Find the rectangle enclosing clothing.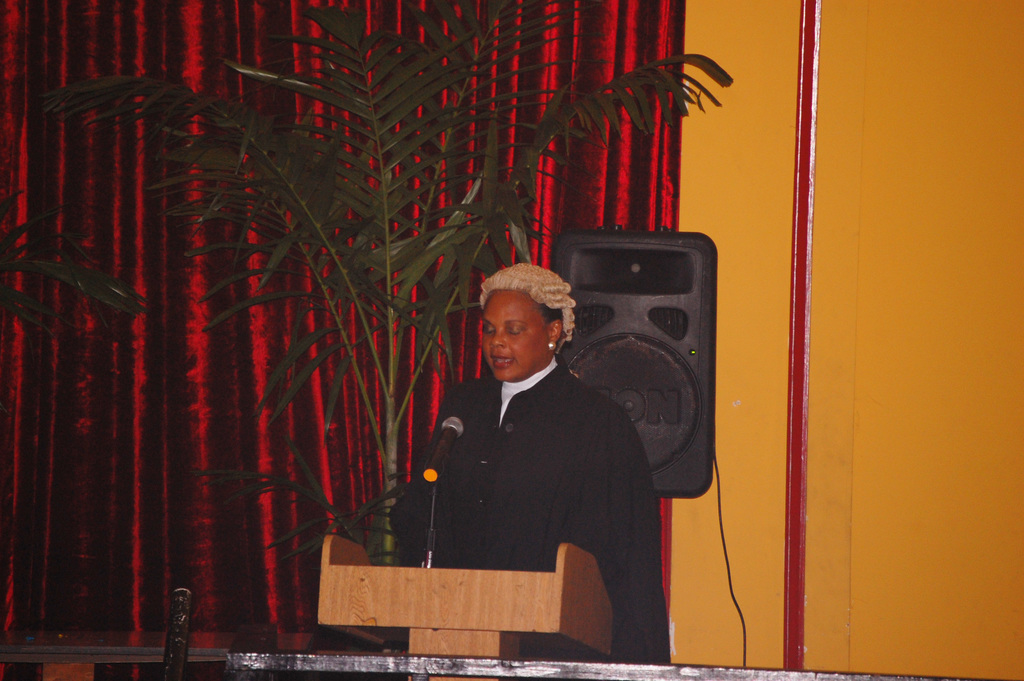
[391, 368, 664, 678].
